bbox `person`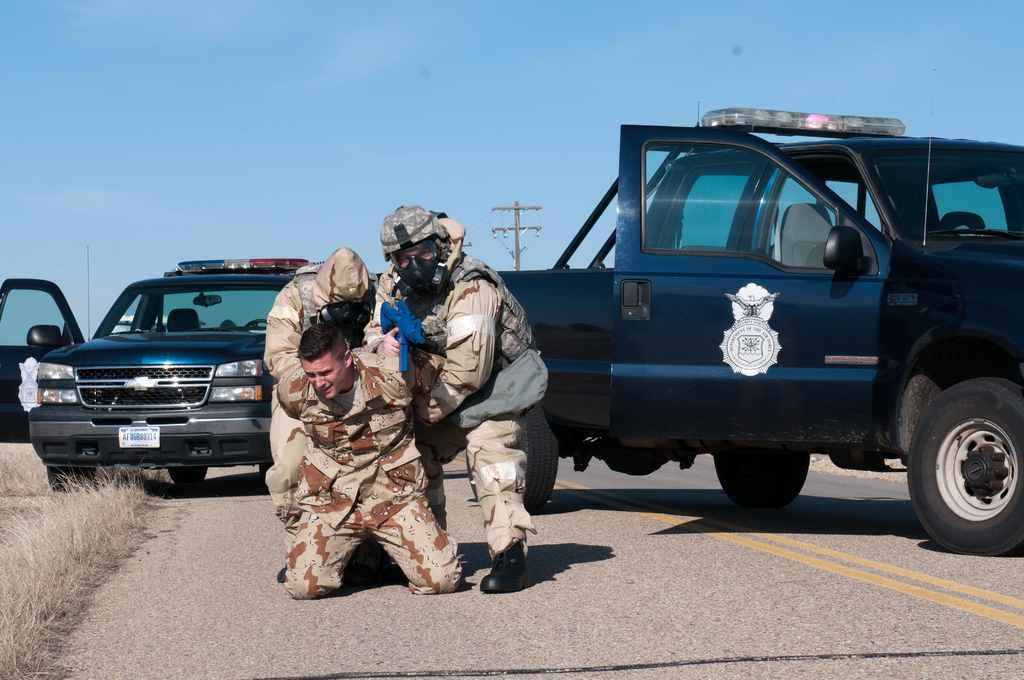
(278, 321, 461, 601)
